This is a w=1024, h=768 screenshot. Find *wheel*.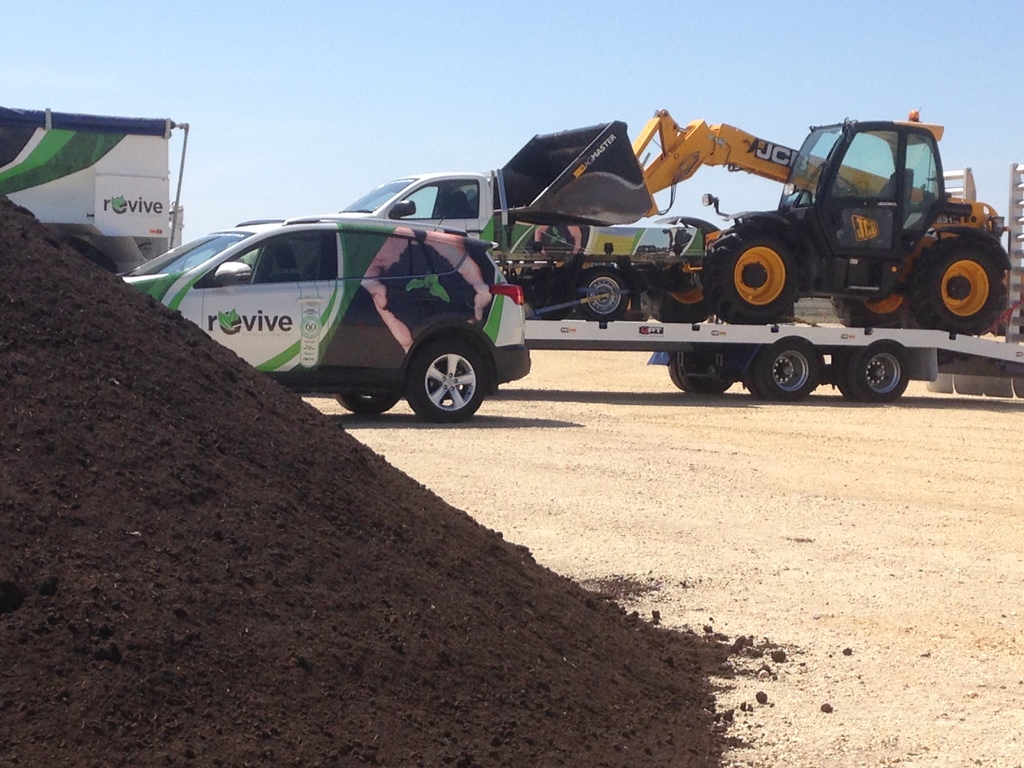
Bounding box: left=665, top=349, right=732, bottom=393.
